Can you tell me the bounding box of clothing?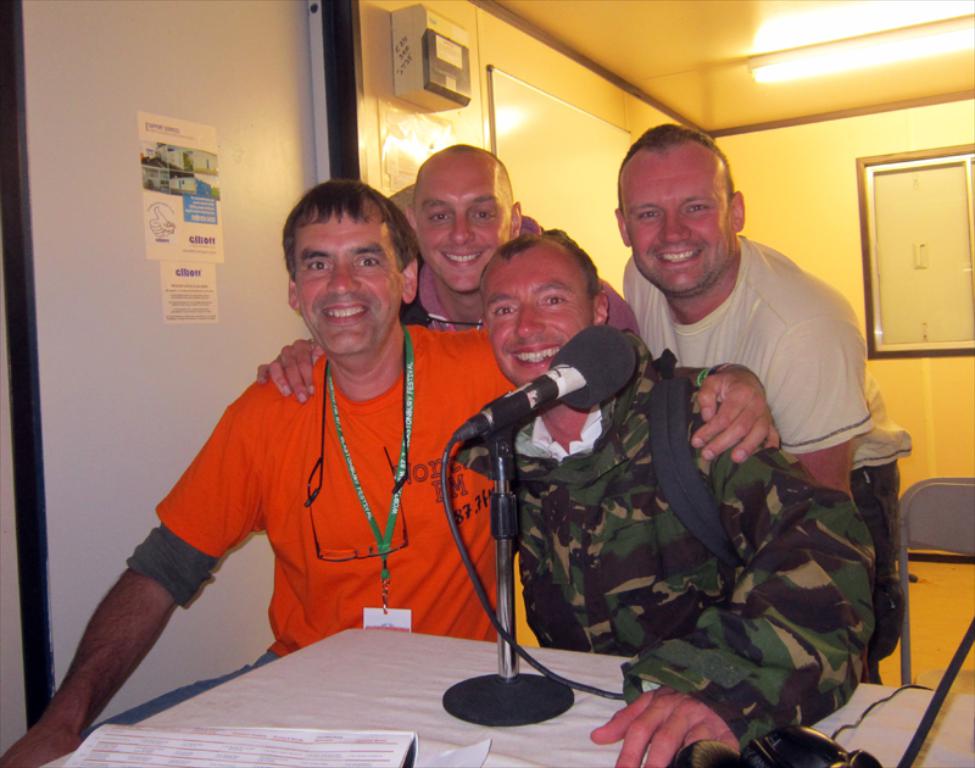
x1=619 y1=229 x2=916 y2=679.
